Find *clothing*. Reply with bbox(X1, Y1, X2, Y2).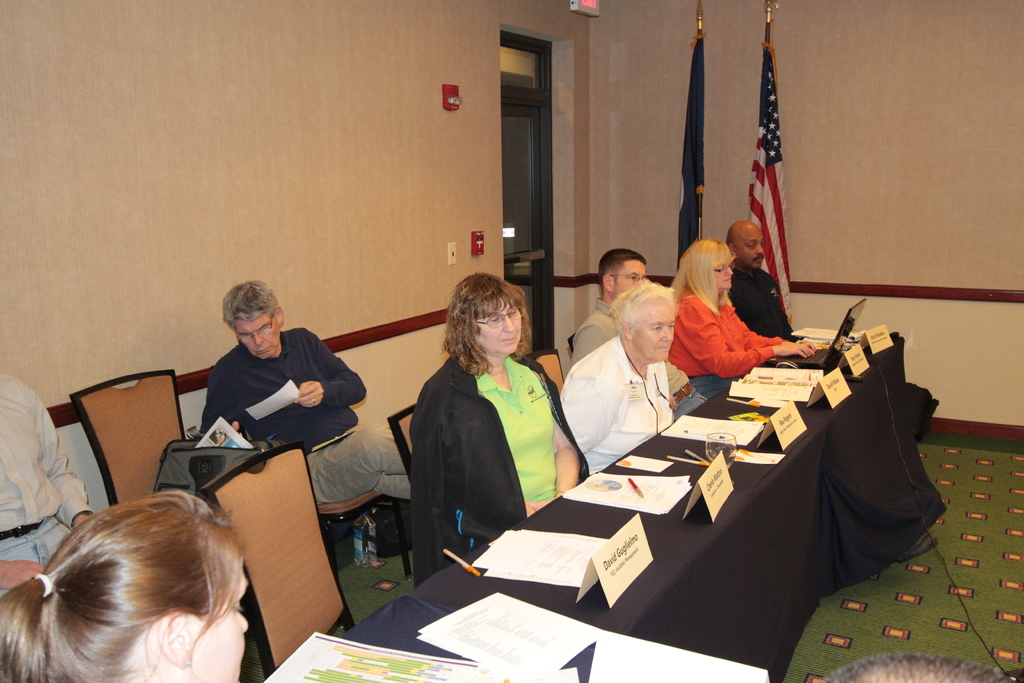
bbox(206, 324, 441, 520).
